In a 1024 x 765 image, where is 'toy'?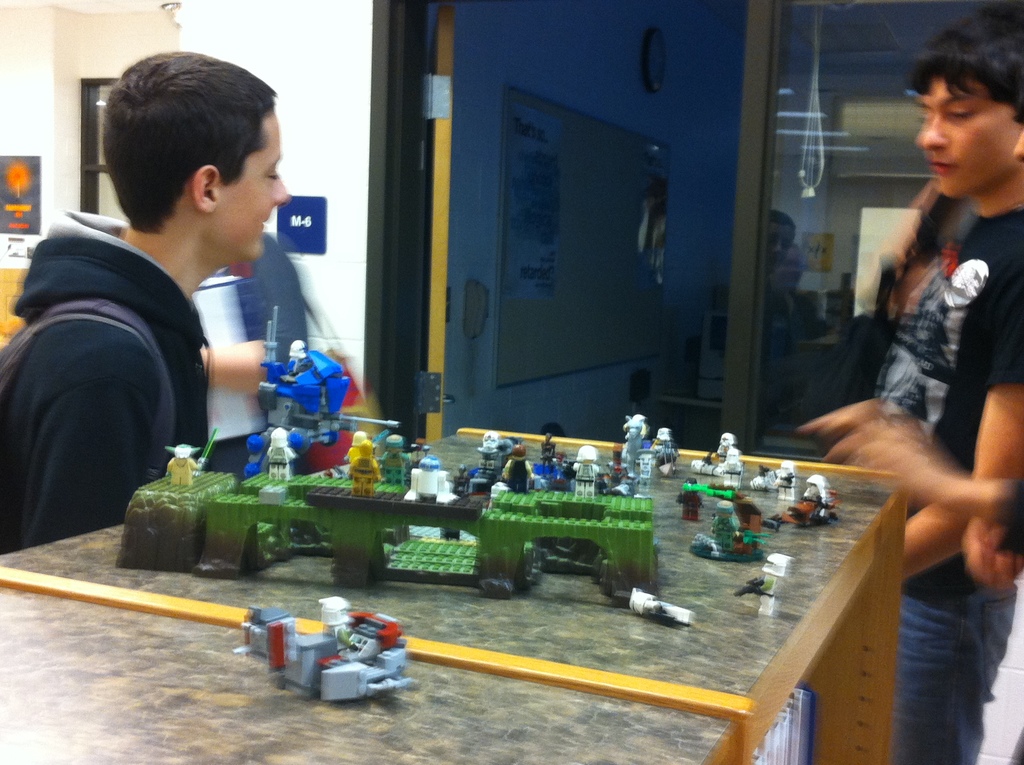
{"x1": 778, "y1": 472, "x2": 841, "y2": 527}.
